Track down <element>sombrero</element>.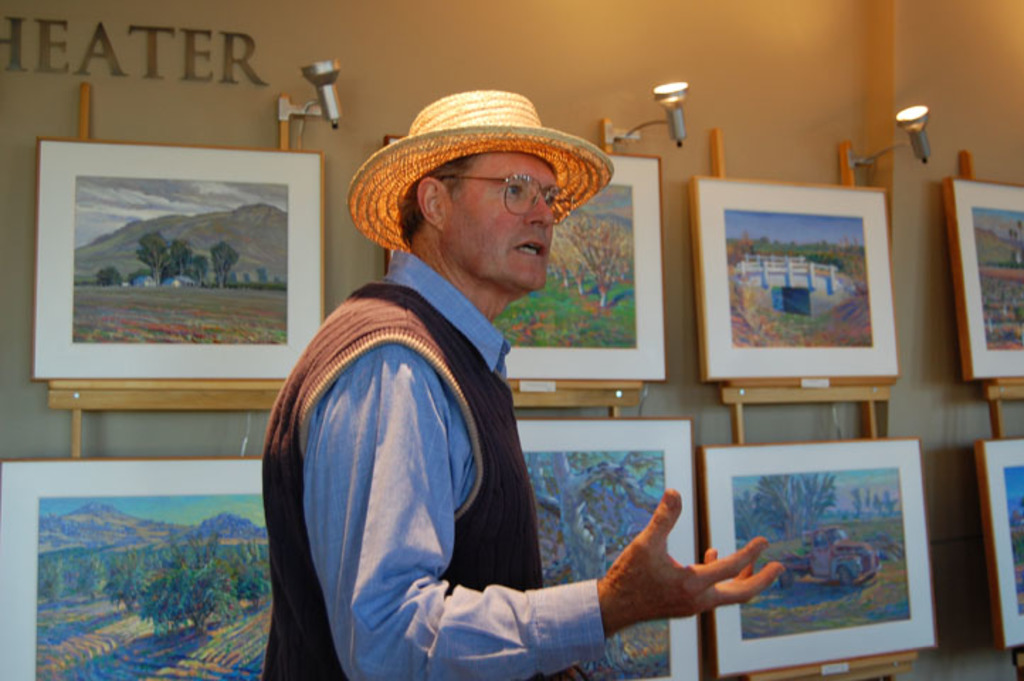
Tracked to select_region(332, 96, 616, 275).
